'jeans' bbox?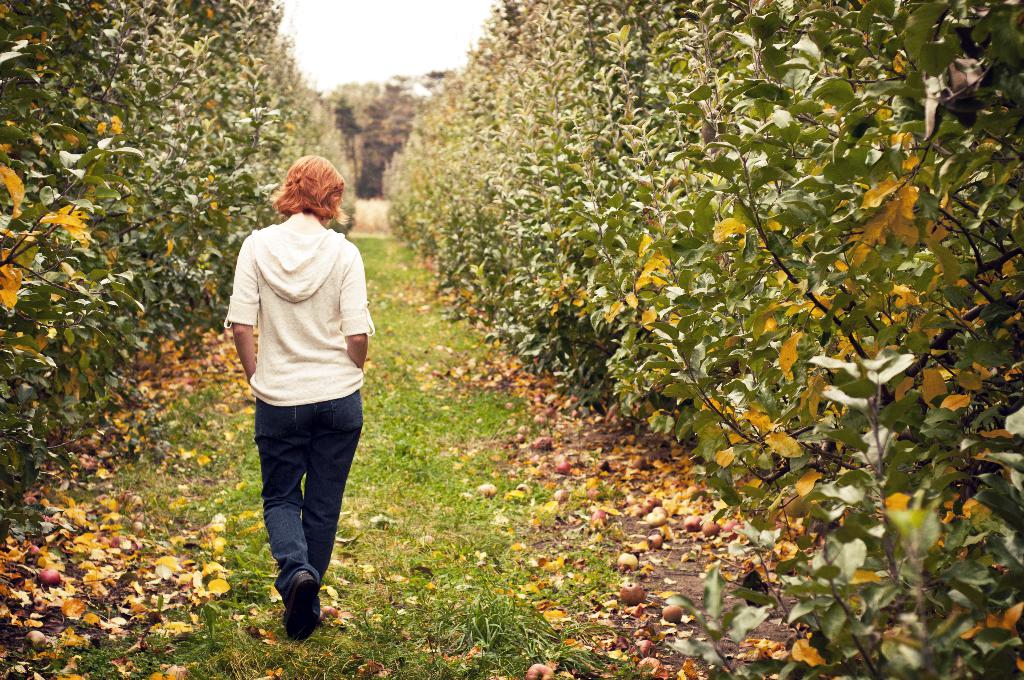
<box>244,402,349,630</box>
